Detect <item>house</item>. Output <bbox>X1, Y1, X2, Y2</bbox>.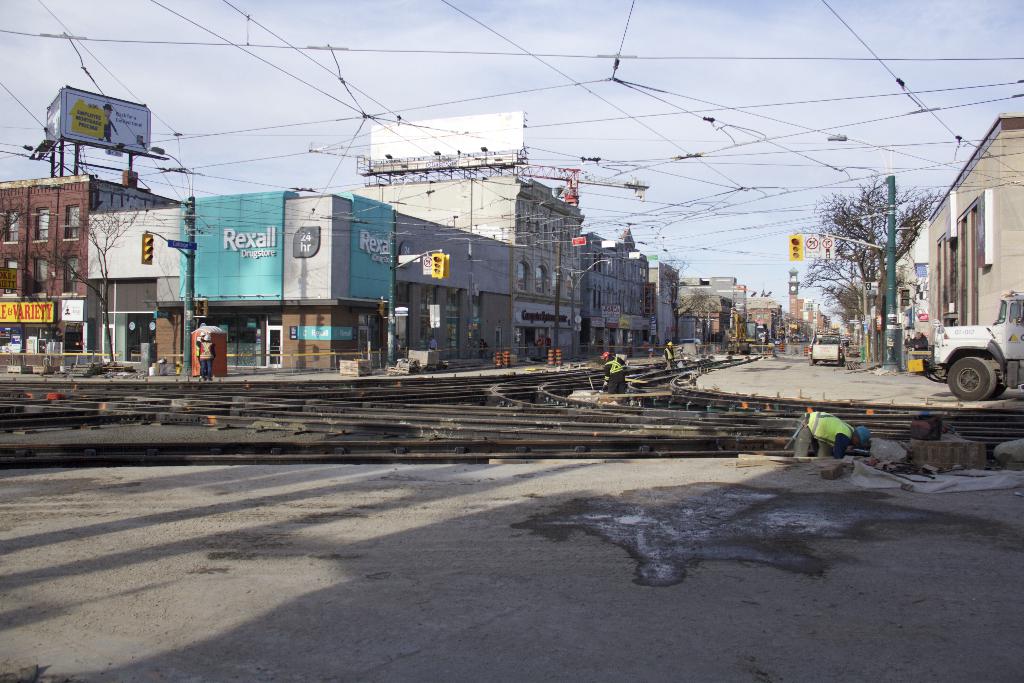
<bbox>0, 174, 174, 349</bbox>.
